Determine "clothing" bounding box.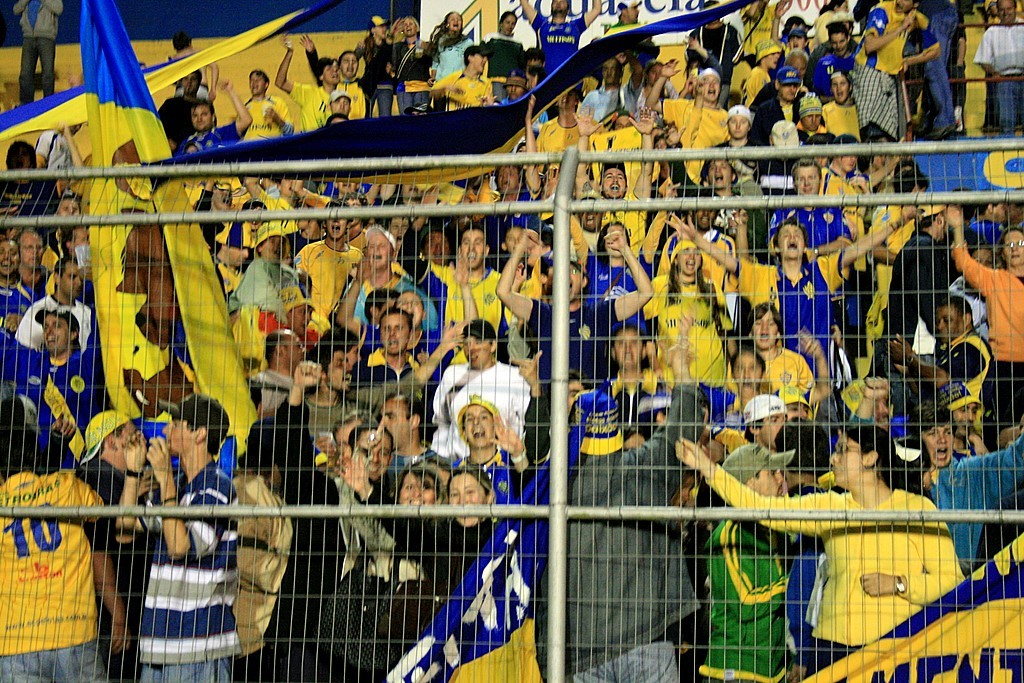
Determined: 77,409,142,682.
